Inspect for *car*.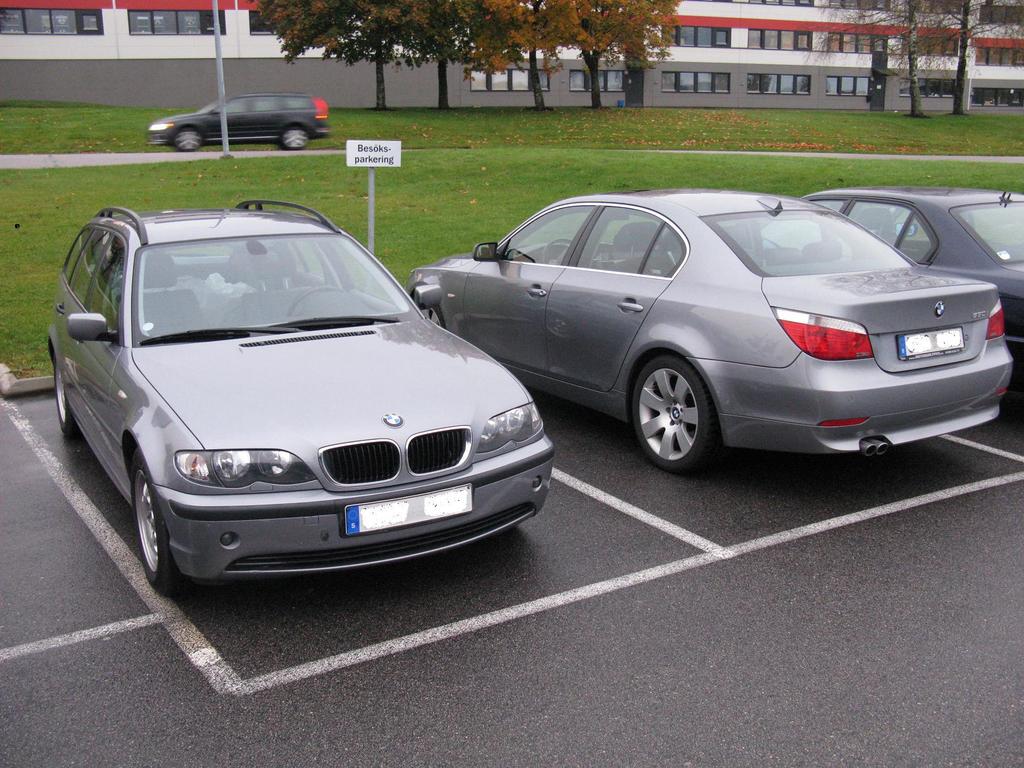
Inspection: bbox=[805, 186, 1023, 355].
